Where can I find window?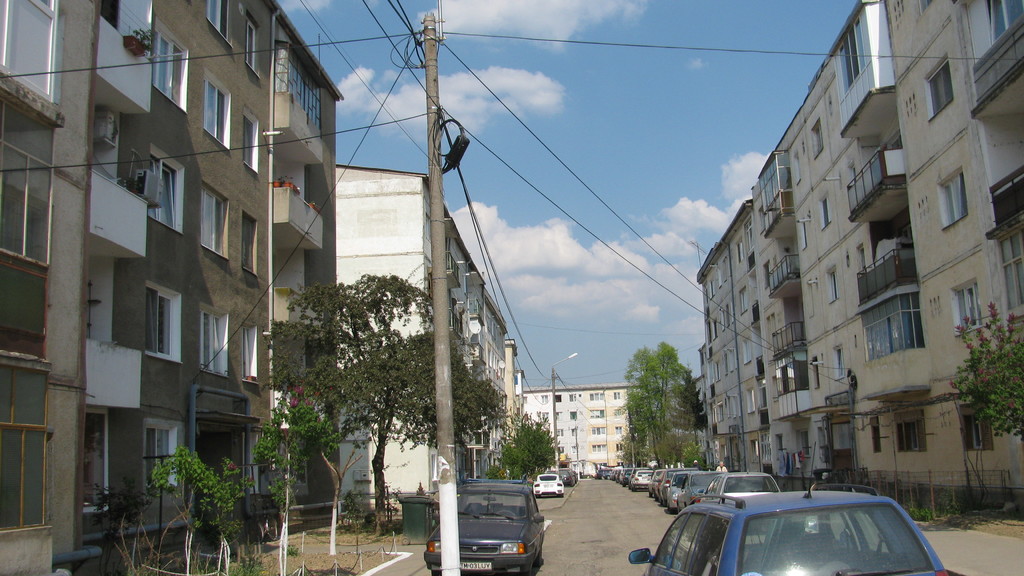
You can find it at bbox=(918, 51, 957, 121).
